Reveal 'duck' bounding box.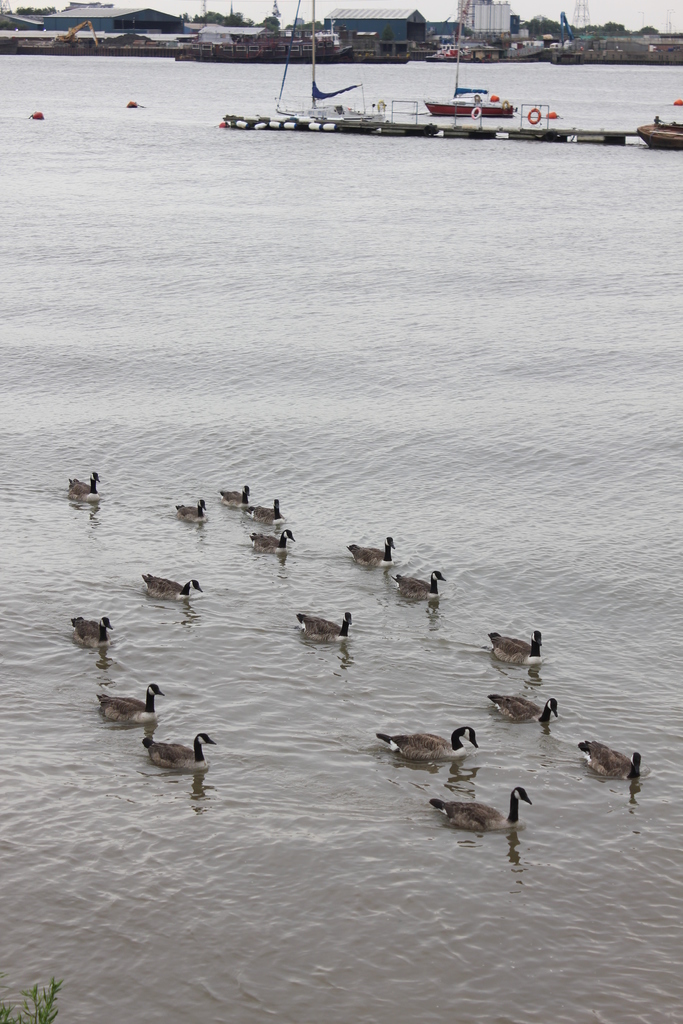
Revealed: [247,502,294,521].
